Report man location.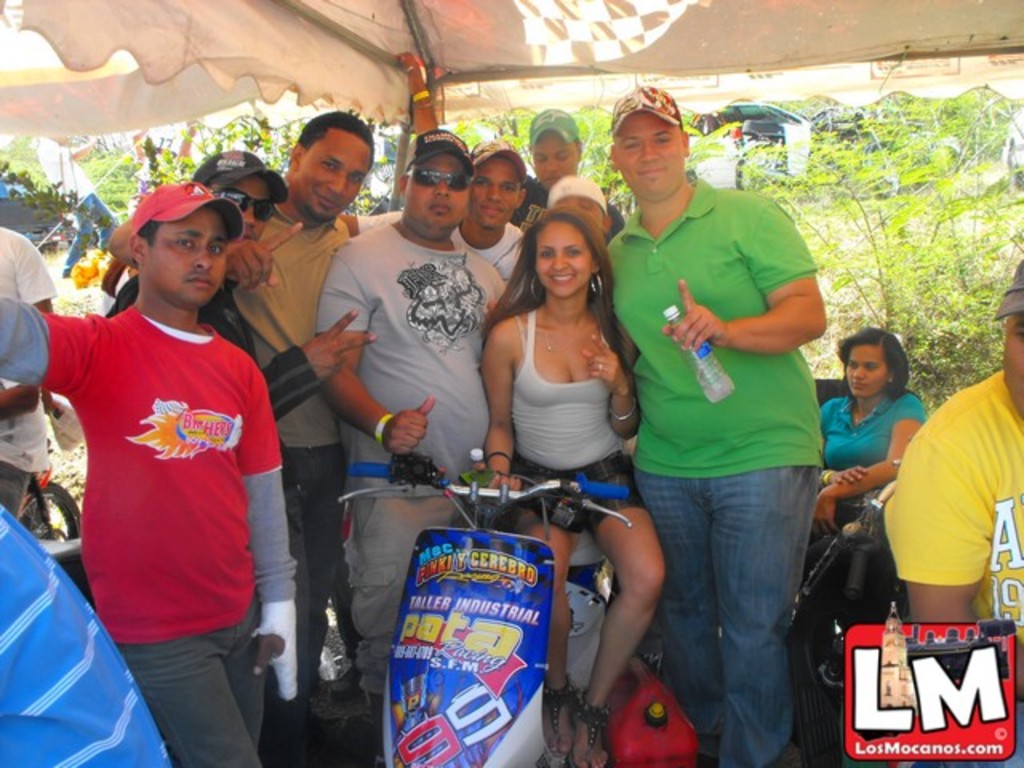
Report: <region>878, 258, 1022, 766</region>.
